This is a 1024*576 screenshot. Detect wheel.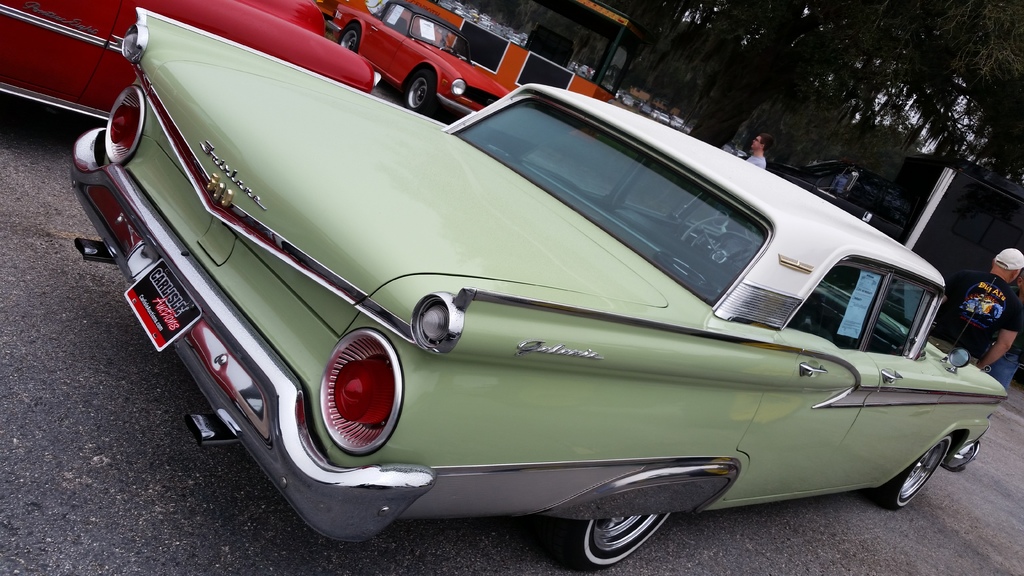
[880, 433, 951, 508].
